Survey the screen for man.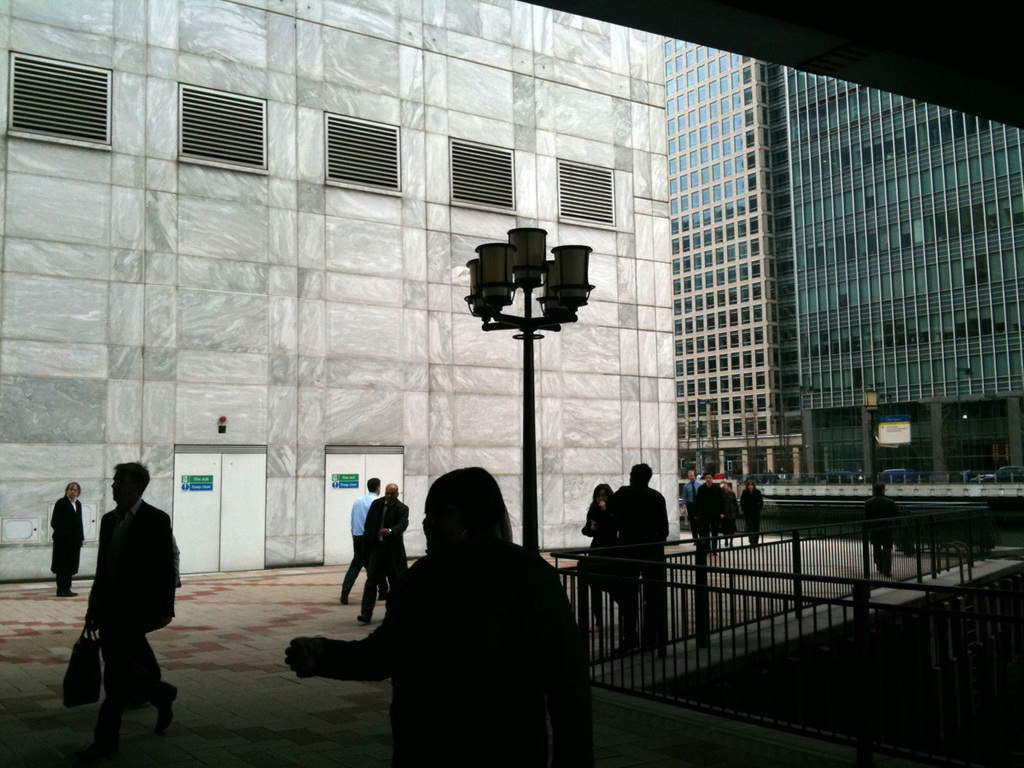
Survey found: (x1=748, y1=486, x2=755, y2=540).
